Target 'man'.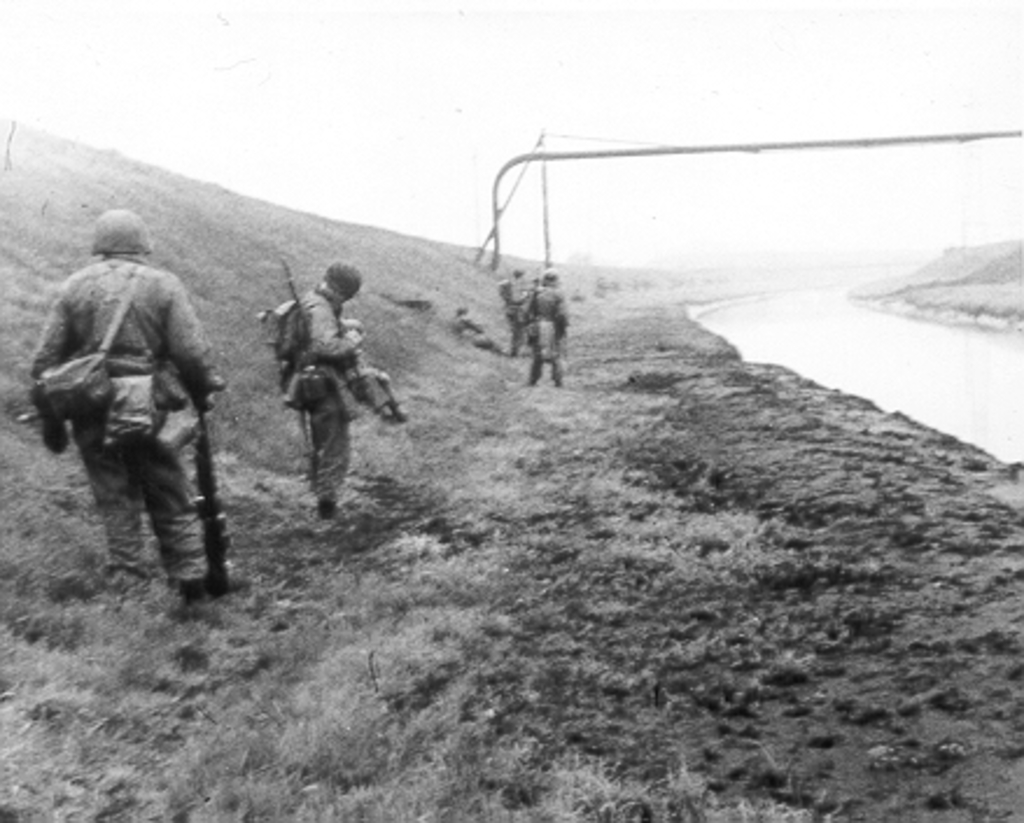
Target region: bbox=[502, 268, 546, 352].
